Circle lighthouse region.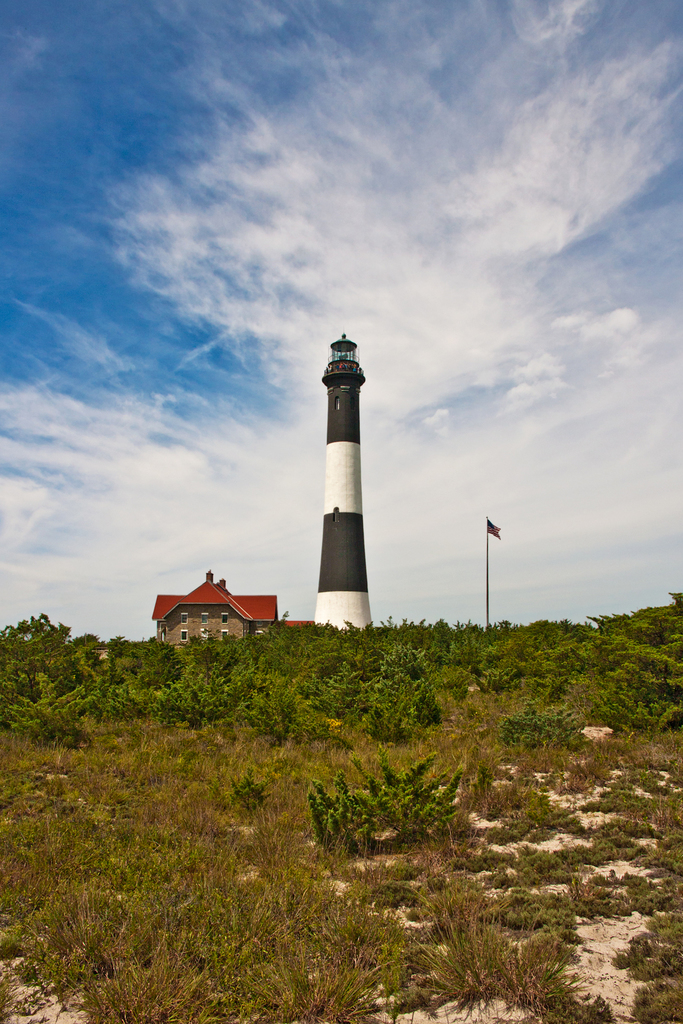
Region: 312,333,375,628.
